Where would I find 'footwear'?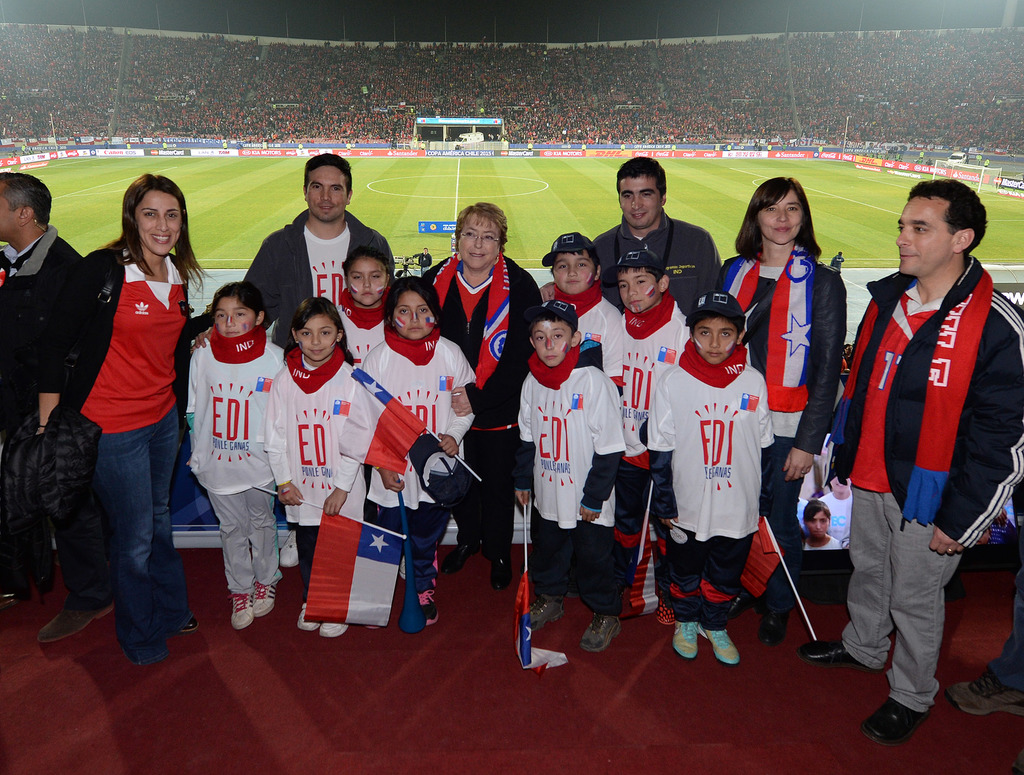
At 755:598:784:646.
